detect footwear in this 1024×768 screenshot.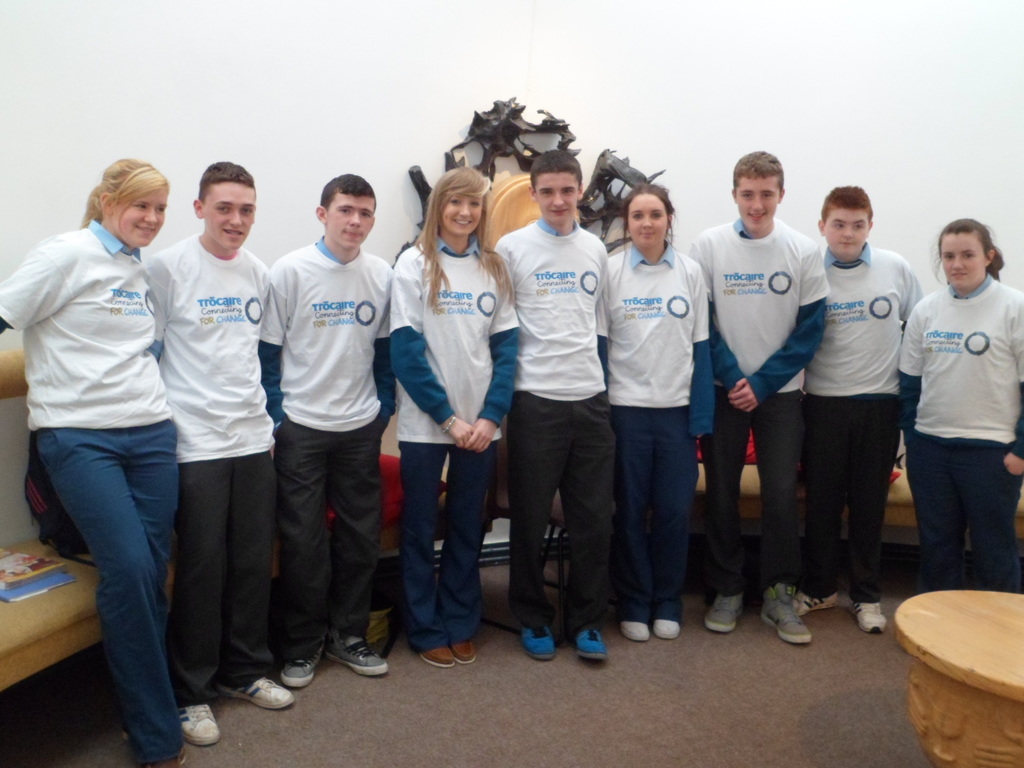
Detection: [x1=758, y1=575, x2=812, y2=639].
